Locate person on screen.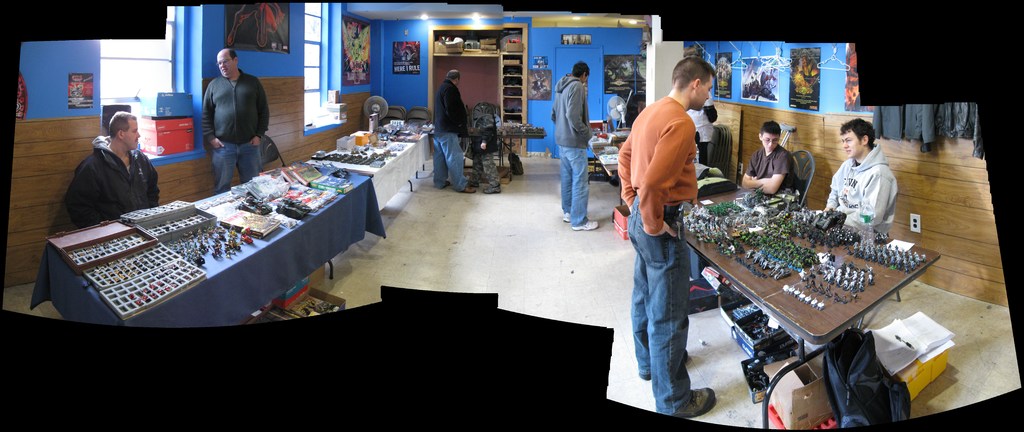
On screen at bbox(616, 56, 717, 417).
